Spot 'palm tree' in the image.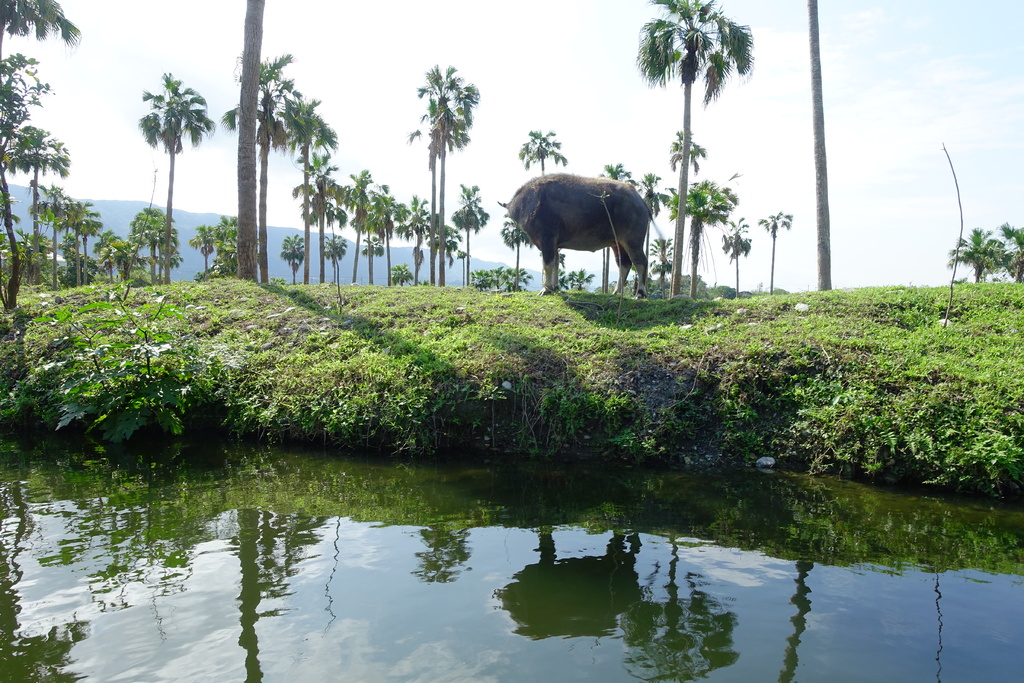
'palm tree' found at [442,174,483,276].
